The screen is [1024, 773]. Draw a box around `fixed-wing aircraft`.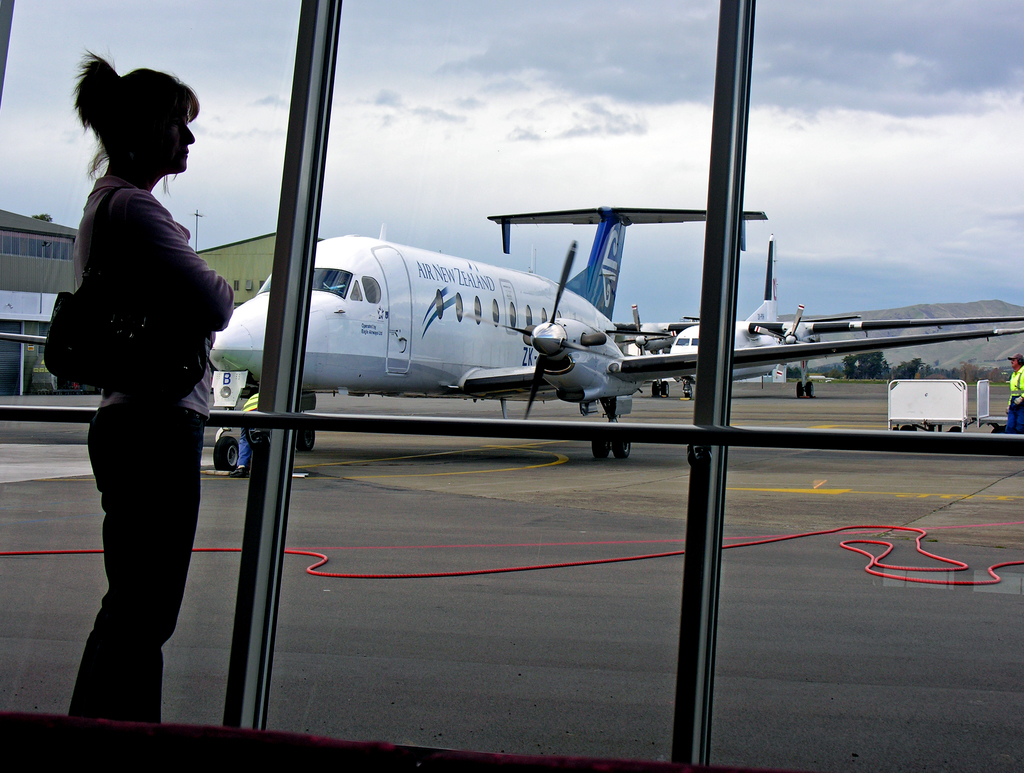
[x1=628, y1=232, x2=1018, y2=399].
